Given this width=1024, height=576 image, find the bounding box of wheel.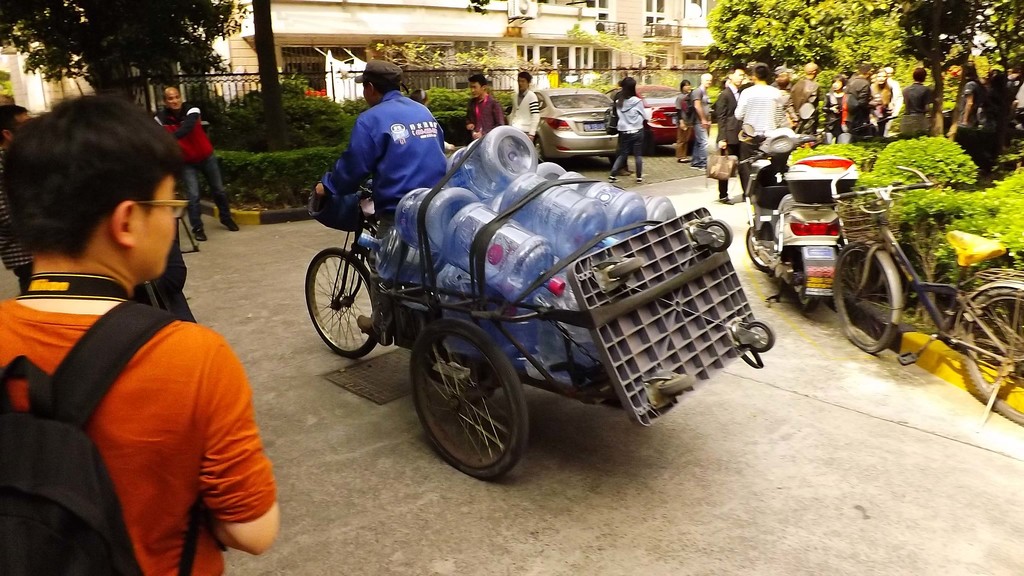
detection(744, 225, 788, 269).
